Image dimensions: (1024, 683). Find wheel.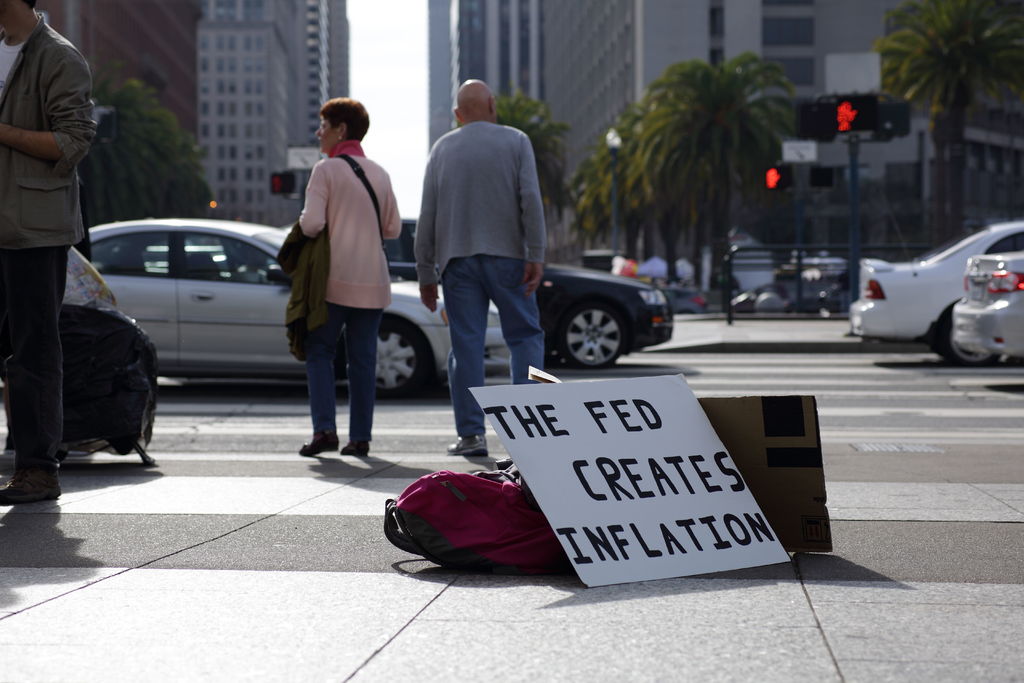
{"x1": 340, "y1": 315, "x2": 430, "y2": 399}.
